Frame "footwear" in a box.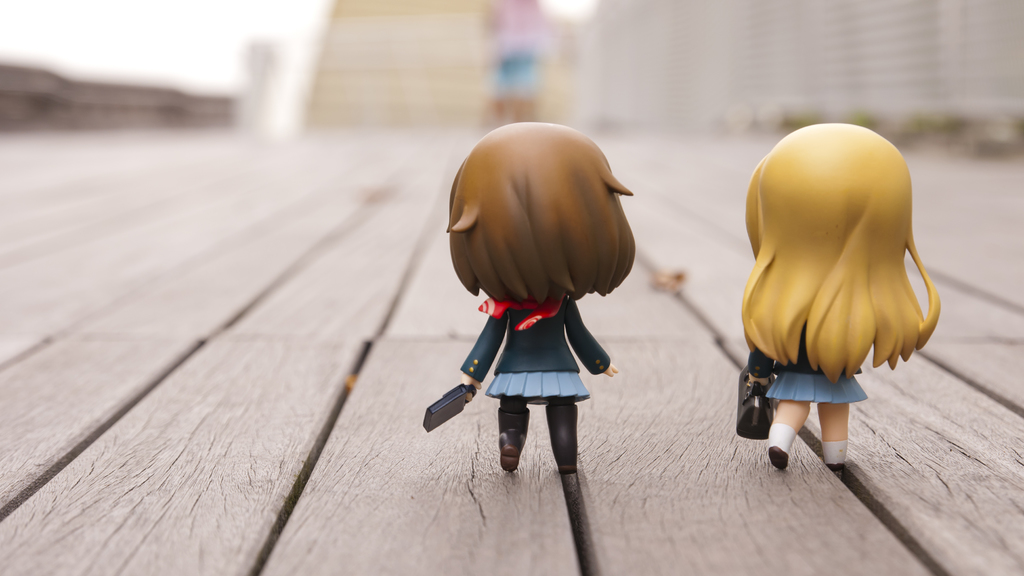
{"left": 497, "top": 406, "right": 532, "bottom": 471}.
